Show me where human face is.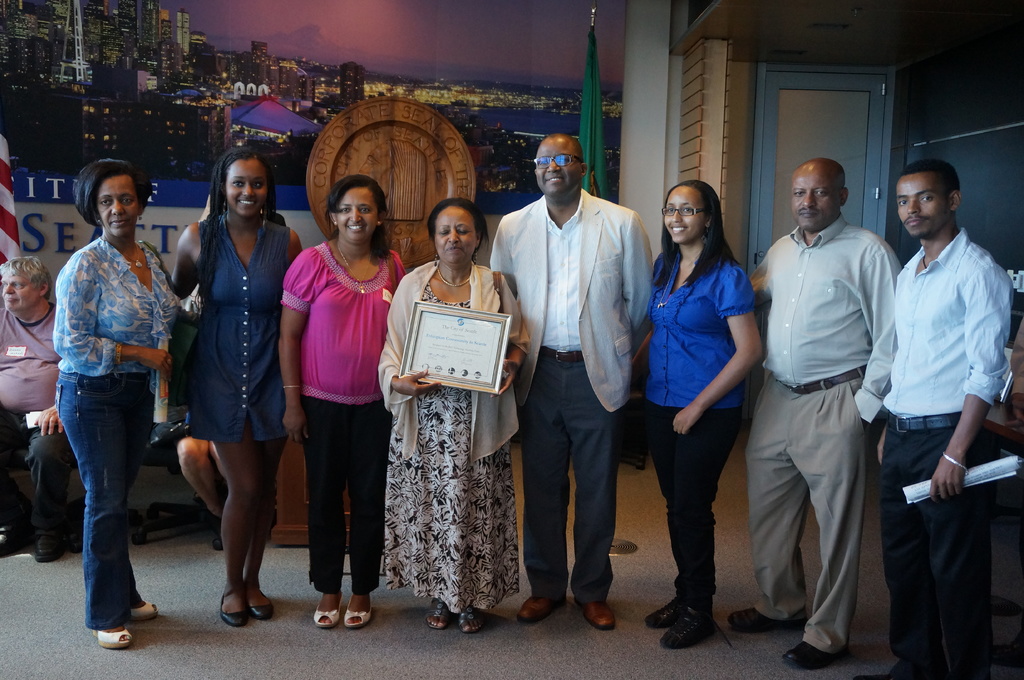
human face is at l=435, t=207, r=474, b=264.
